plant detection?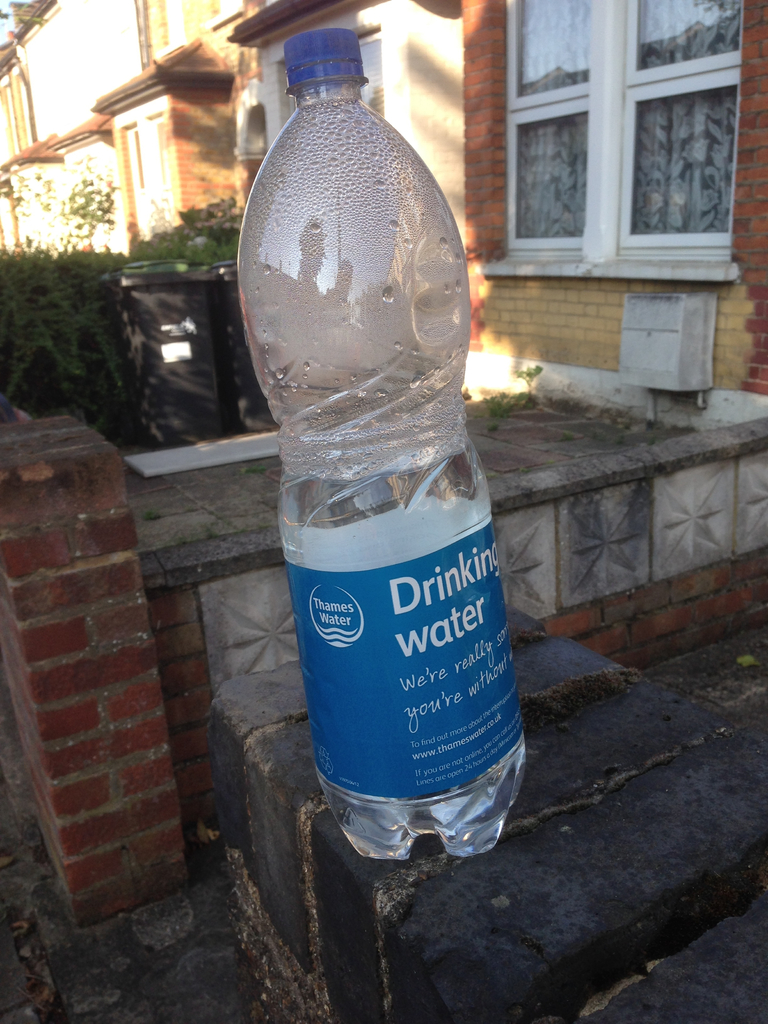
locate(644, 436, 659, 450)
